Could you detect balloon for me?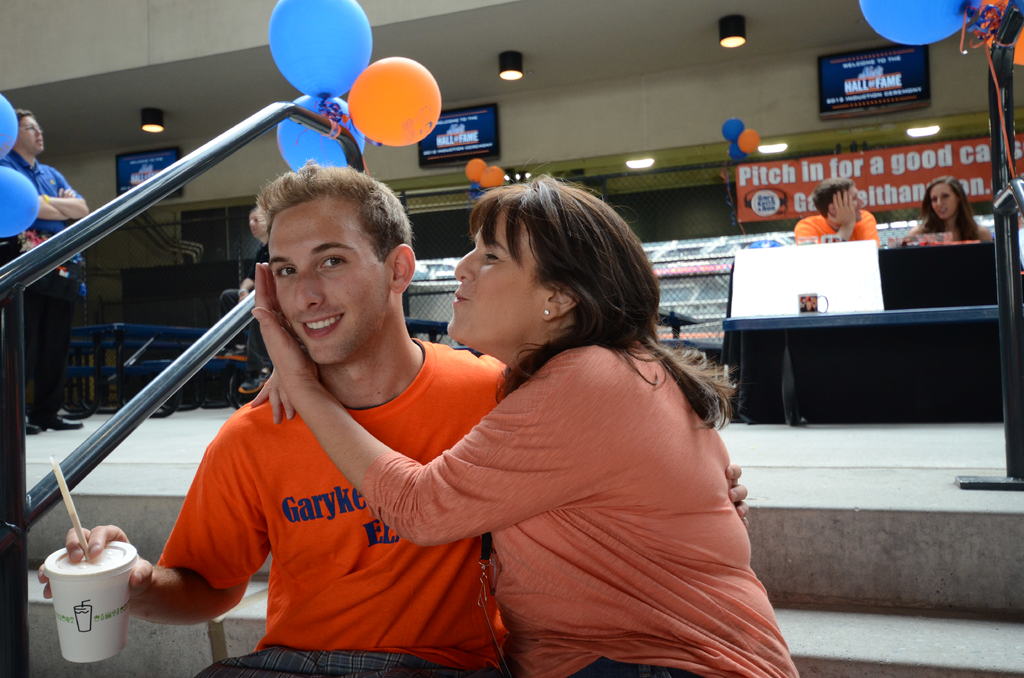
Detection result: 468 184 485 201.
